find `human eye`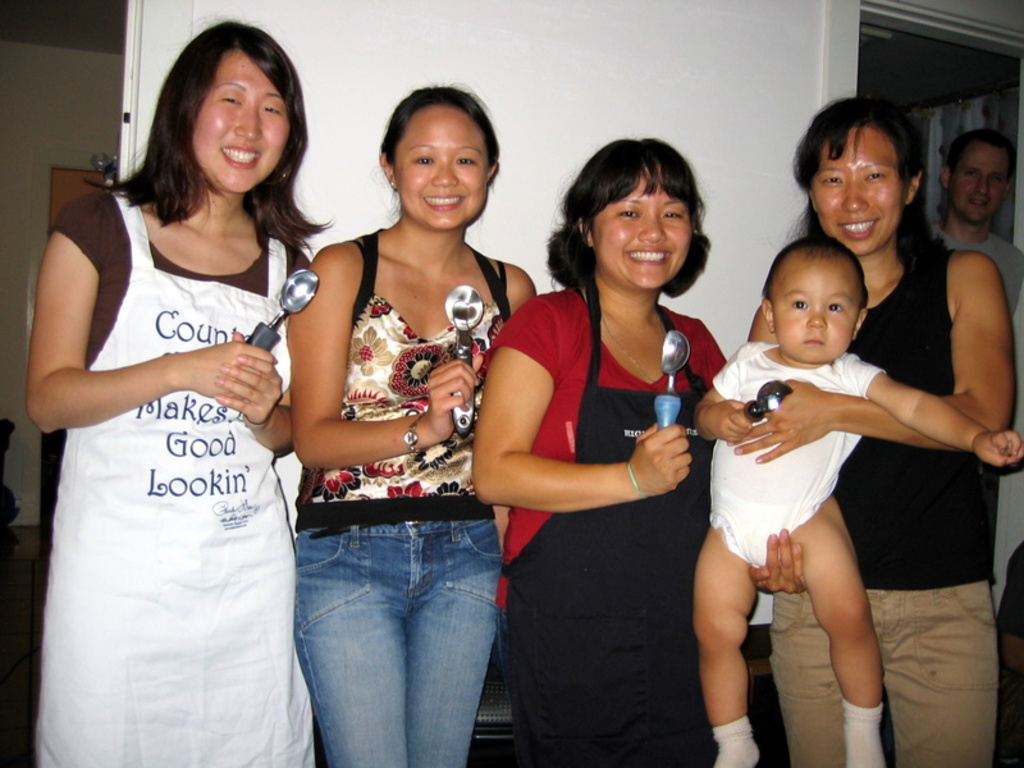
[x1=965, y1=166, x2=977, y2=177]
